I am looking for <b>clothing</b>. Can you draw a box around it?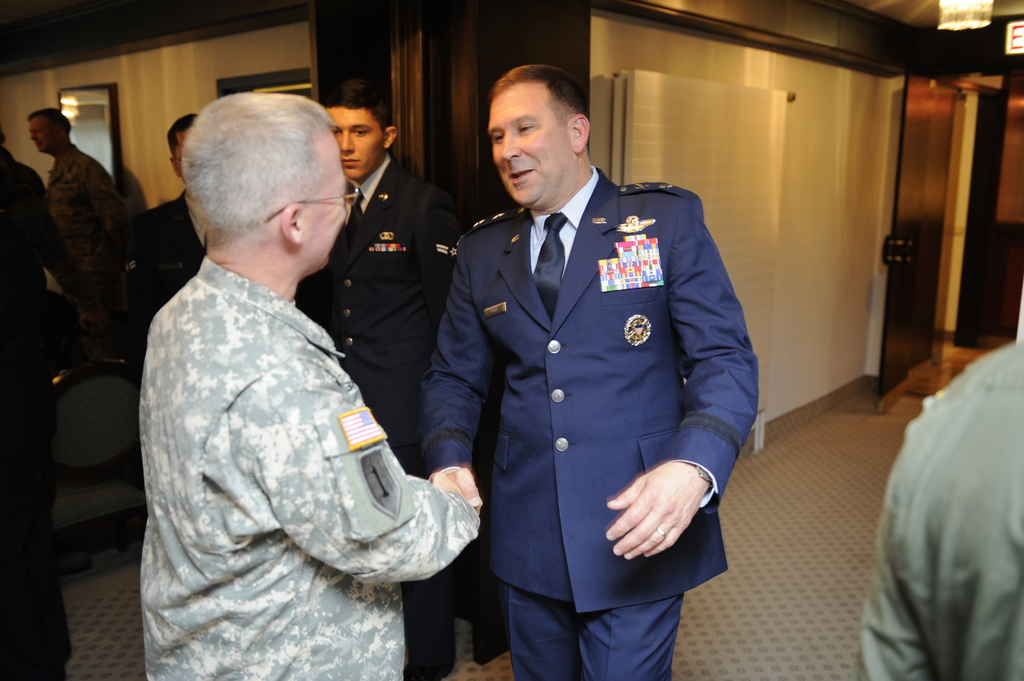
Sure, the bounding box is [x1=849, y1=332, x2=1023, y2=680].
